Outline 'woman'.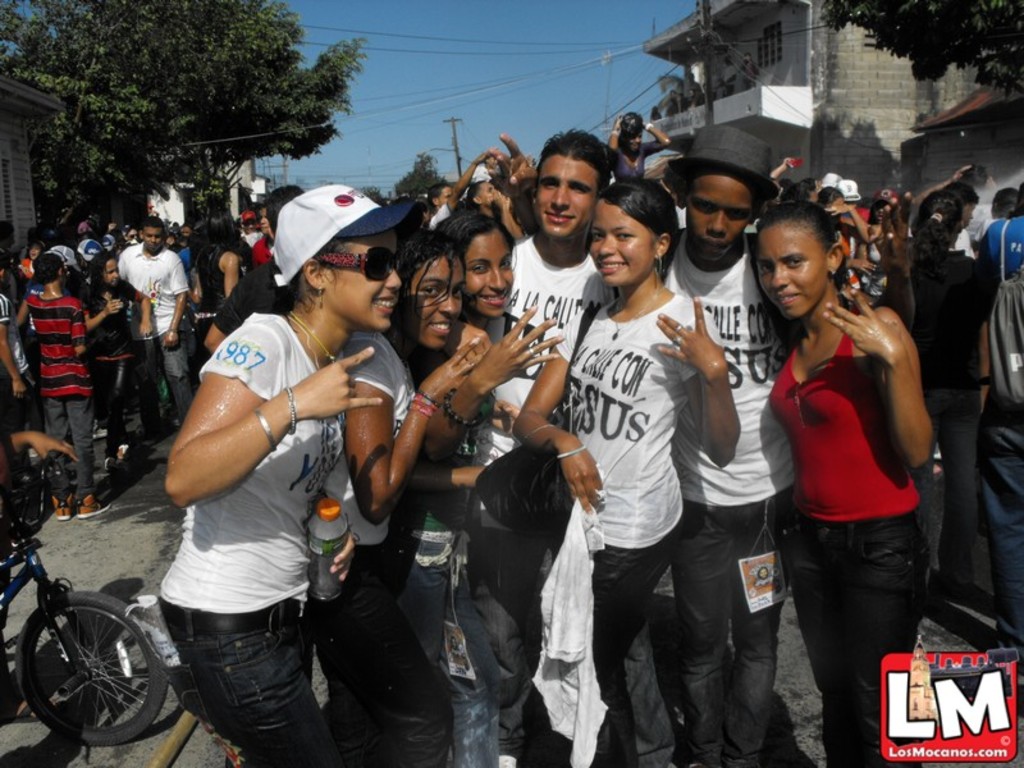
Outline: Rect(512, 166, 745, 767).
